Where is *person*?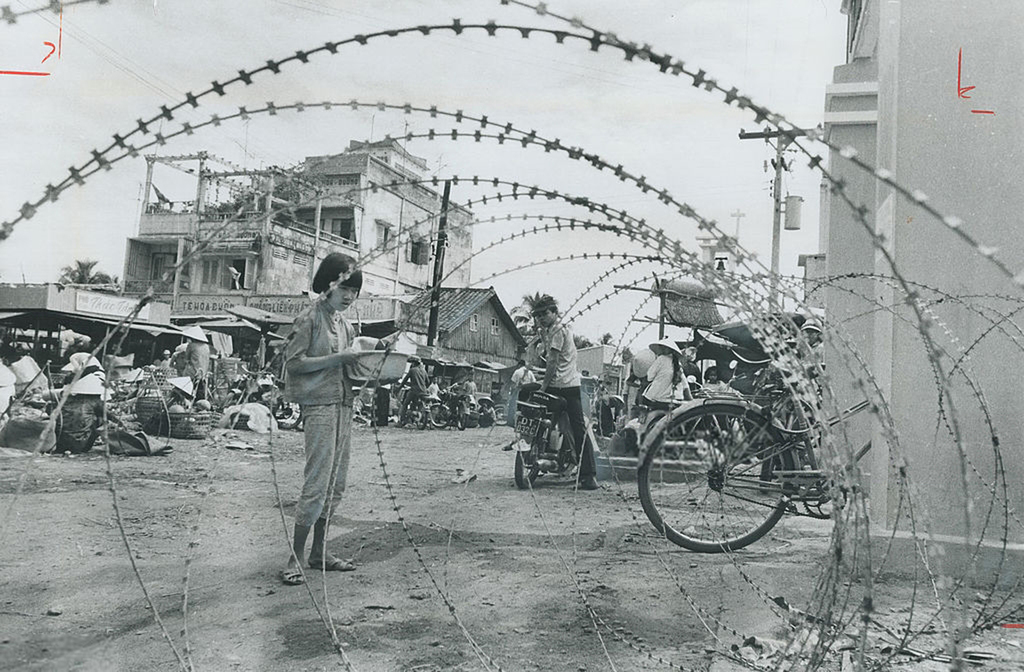
533:292:601:496.
